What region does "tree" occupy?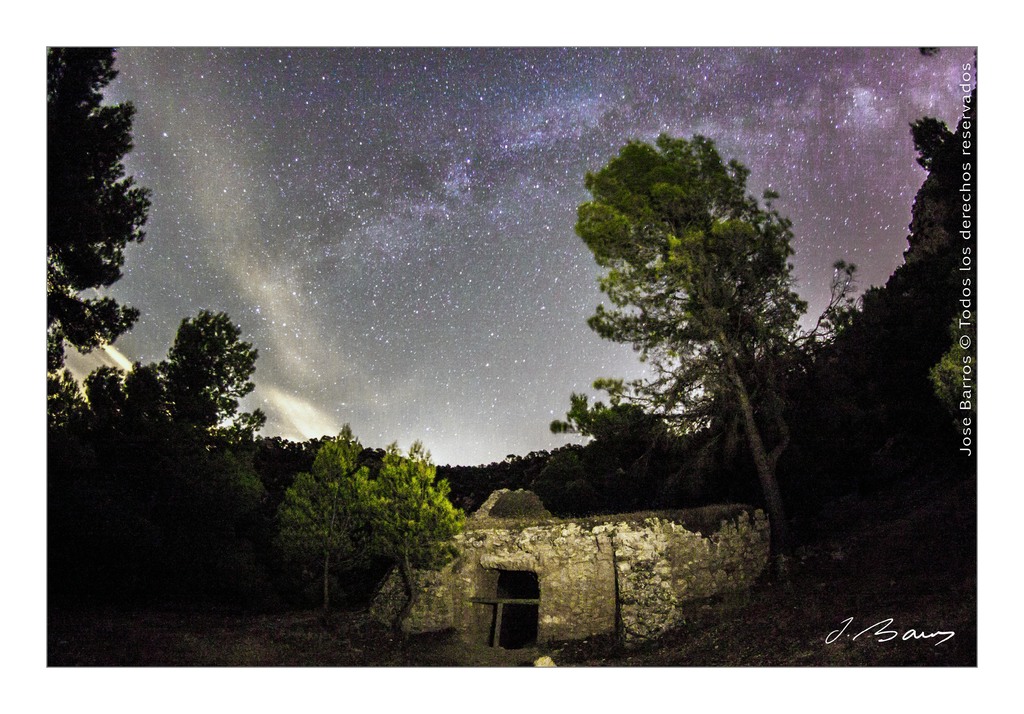
BBox(270, 419, 385, 618).
